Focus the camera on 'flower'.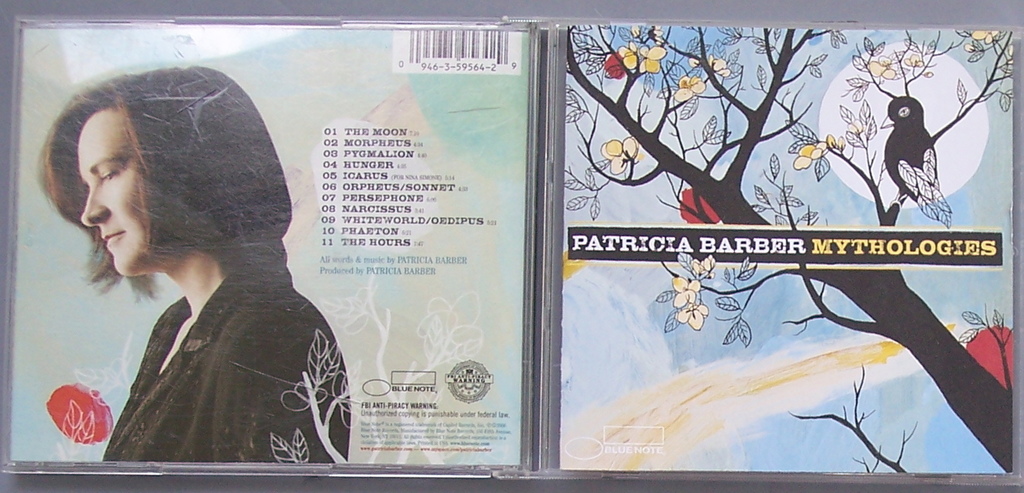
Focus region: x1=650, y1=25, x2=664, y2=42.
